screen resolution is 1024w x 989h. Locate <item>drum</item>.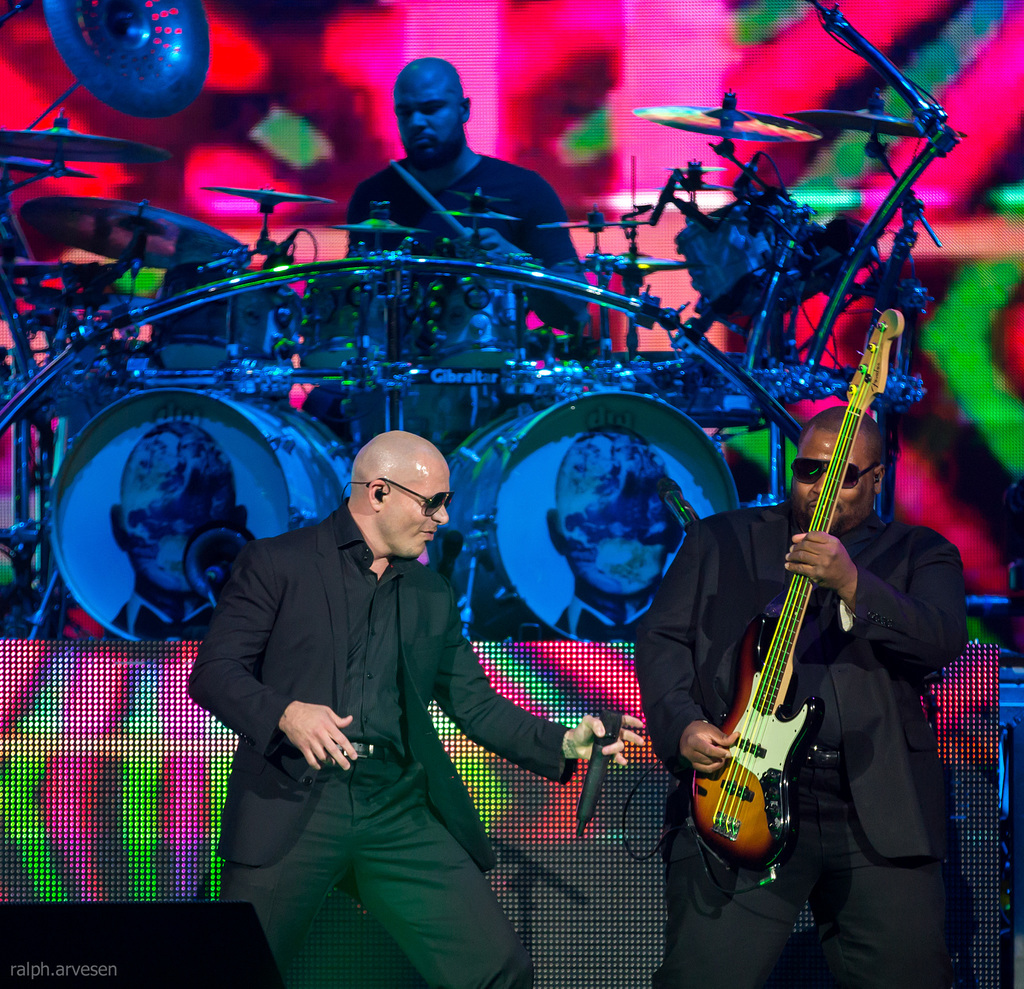
{"left": 670, "top": 188, "right": 819, "bottom": 310}.
